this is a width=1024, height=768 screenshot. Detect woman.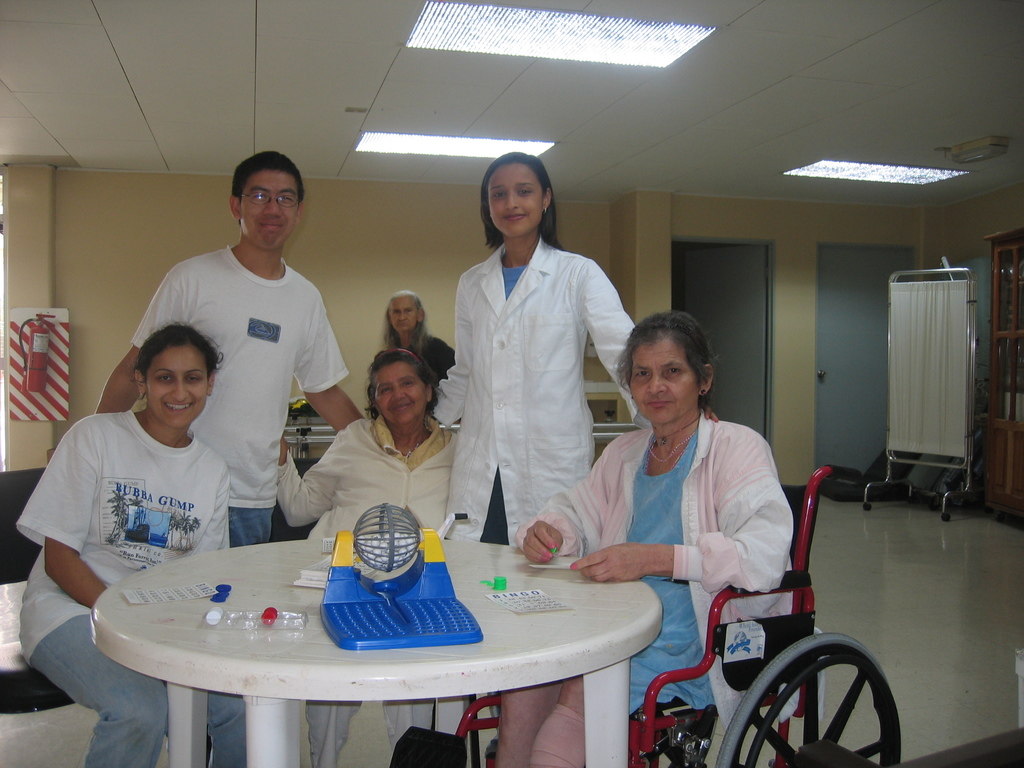
[264, 346, 468, 767].
